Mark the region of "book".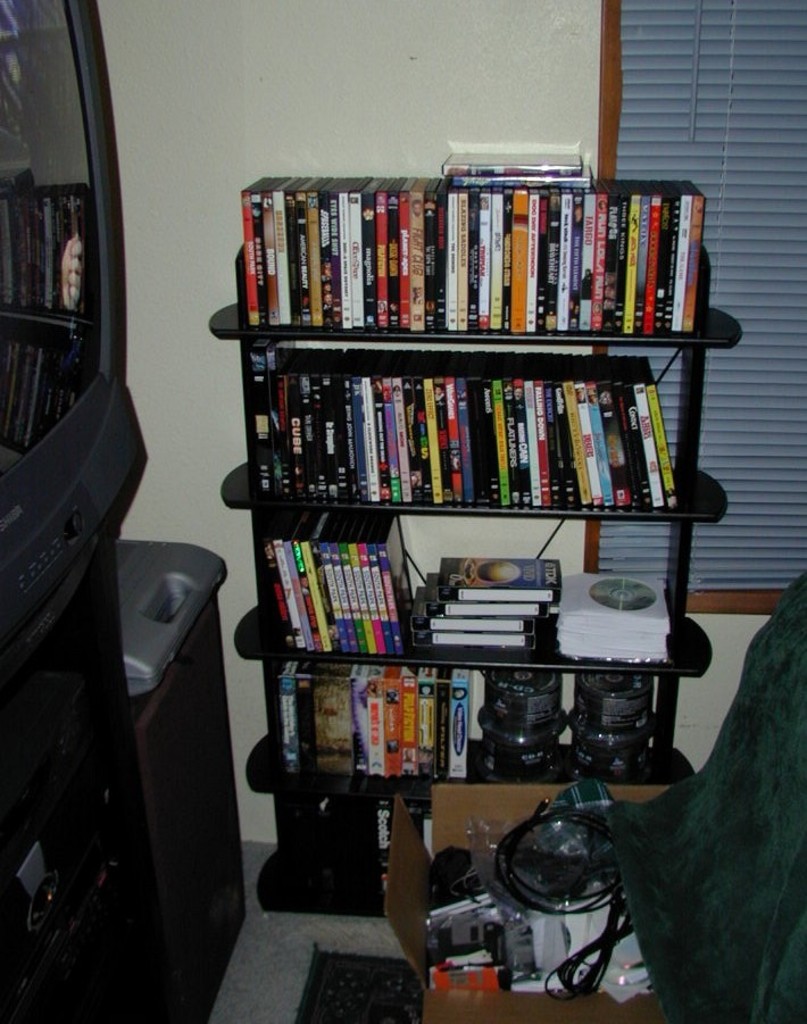
Region: select_region(347, 173, 376, 333).
